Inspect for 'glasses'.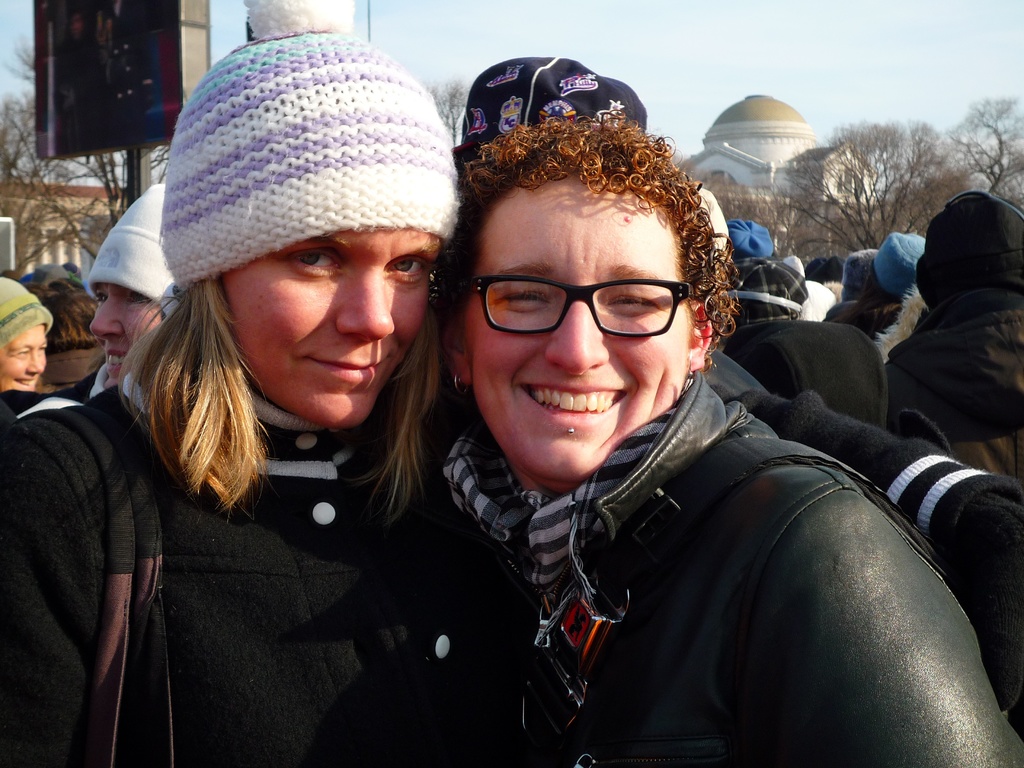
Inspection: [x1=455, y1=272, x2=693, y2=337].
